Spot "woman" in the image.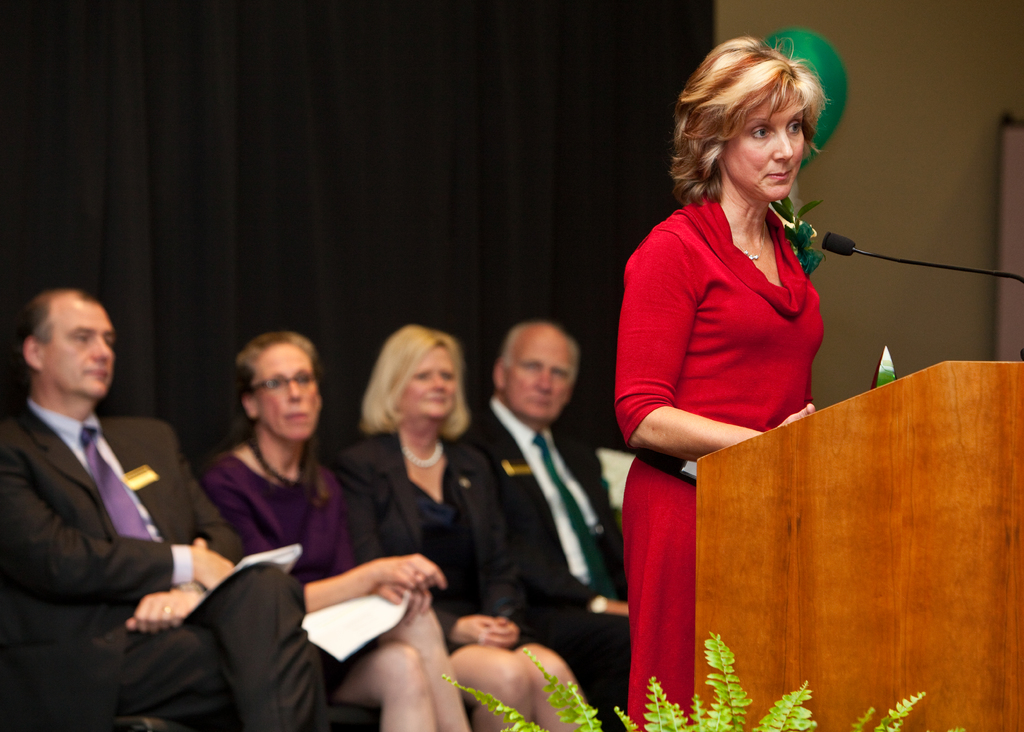
"woman" found at 589:50:893:693.
